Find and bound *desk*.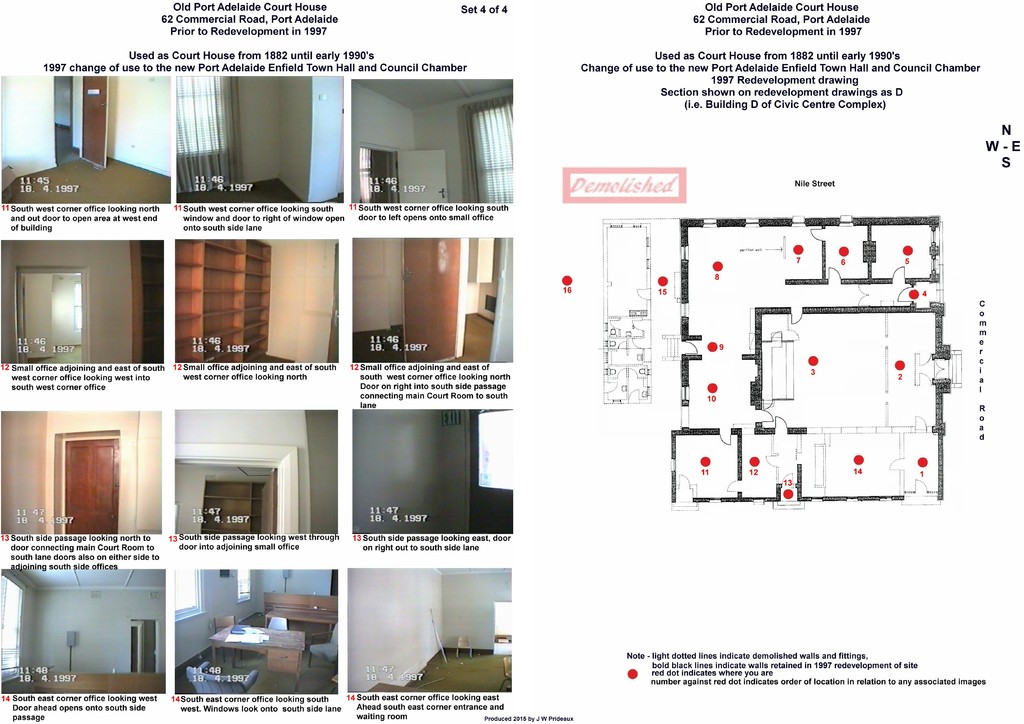
Bound: [left=207, top=623, right=307, bottom=695].
